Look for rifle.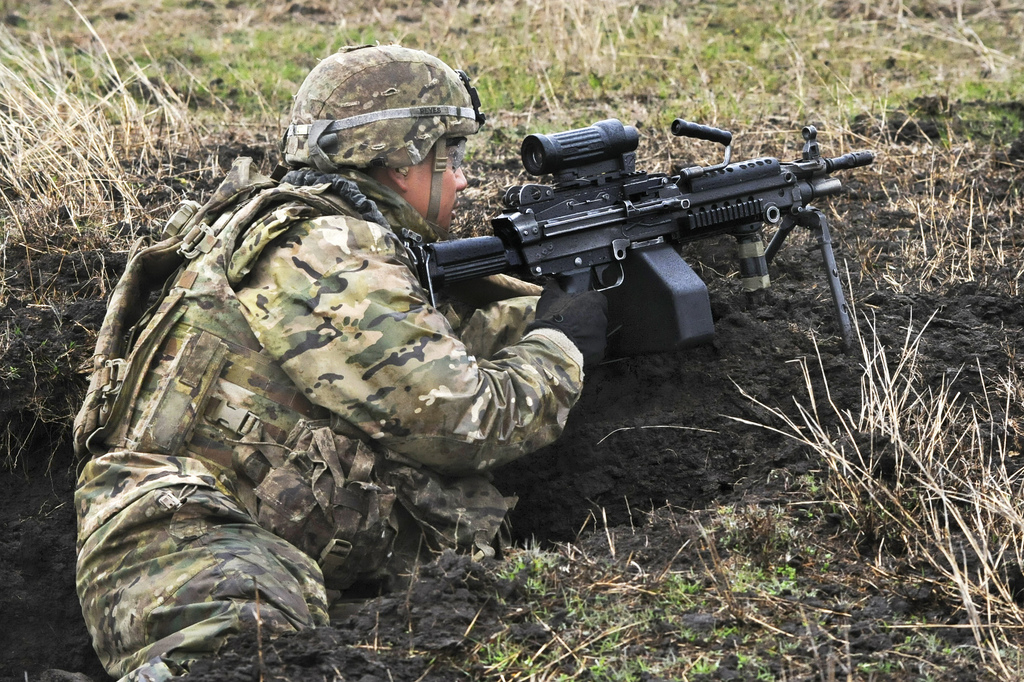
Found: (x1=417, y1=116, x2=870, y2=350).
